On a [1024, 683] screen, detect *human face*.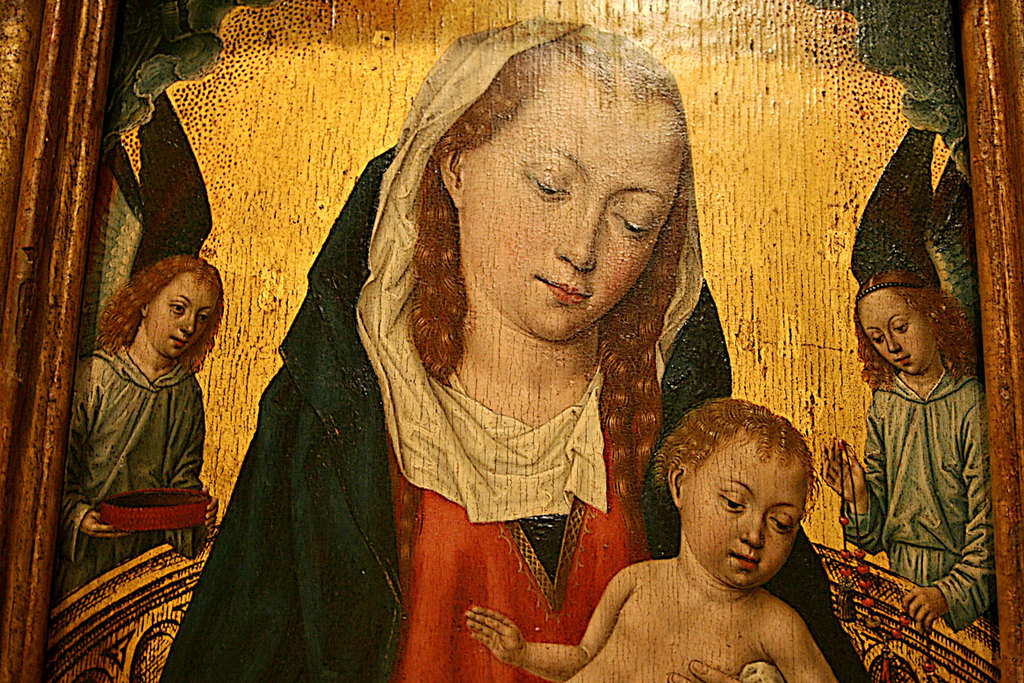
{"x1": 678, "y1": 451, "x2": 803, "y2": 593}.
